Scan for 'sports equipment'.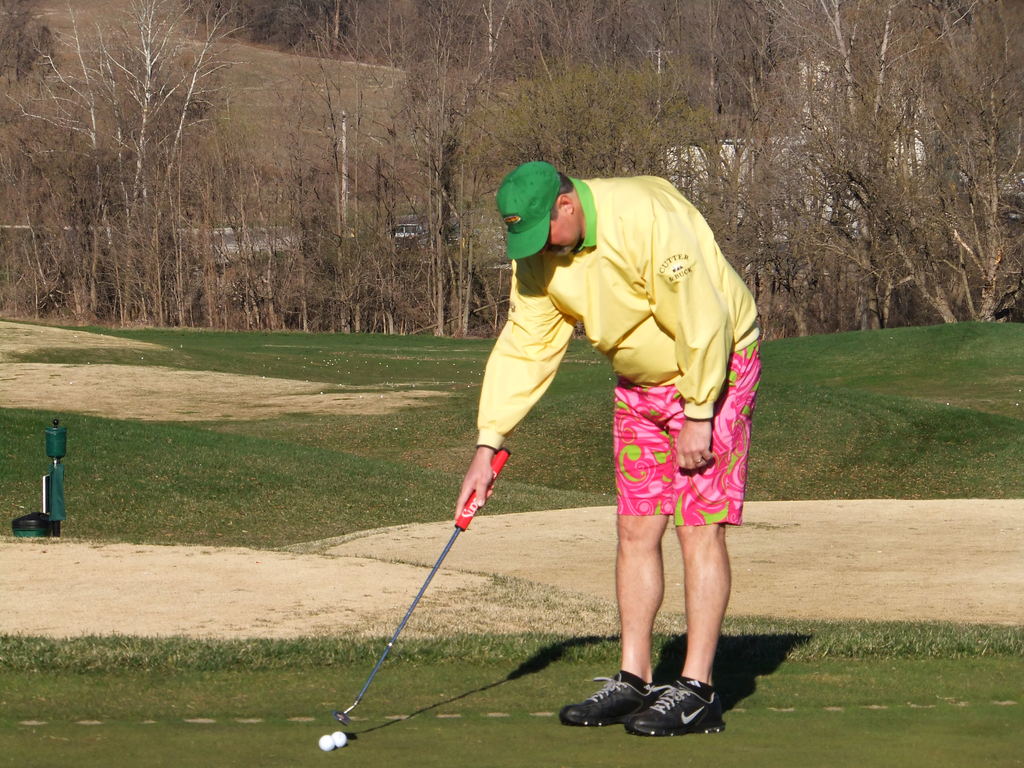
Scan result: [left=334, top=449, right=509, bottom=730].
